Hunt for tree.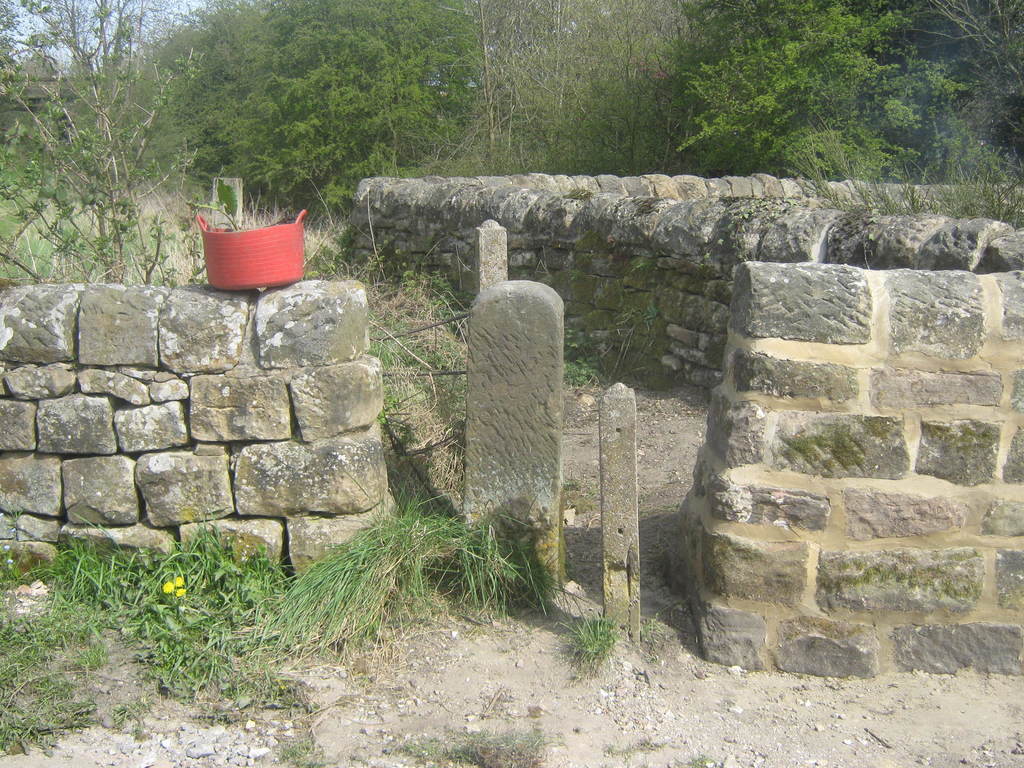
Hunted down at [612,0,1023,161].
